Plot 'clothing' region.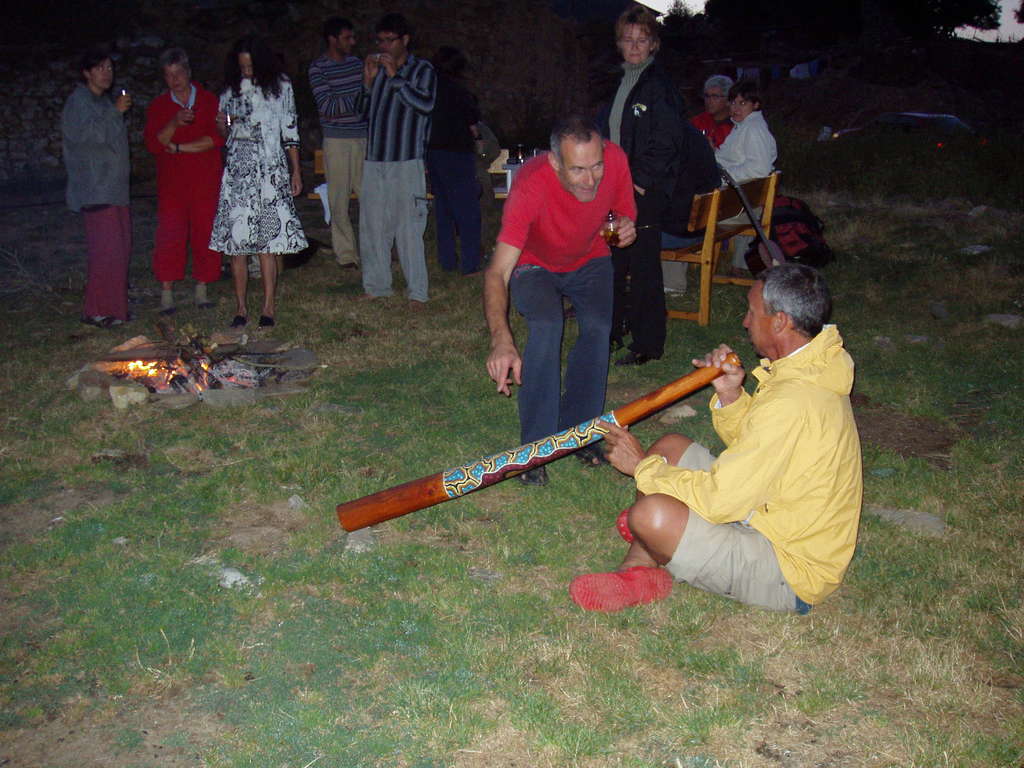
Plotted at 682, 106, 731, 148.
